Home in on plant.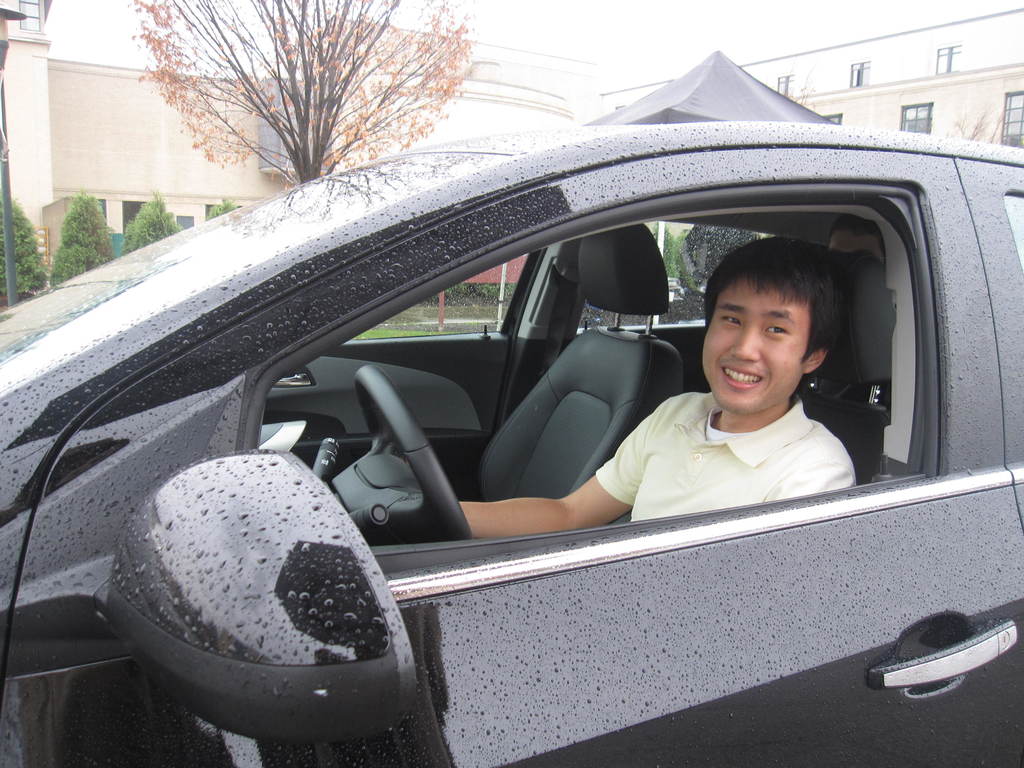
Homed in at bbox=[578, 294, 707, 326].
